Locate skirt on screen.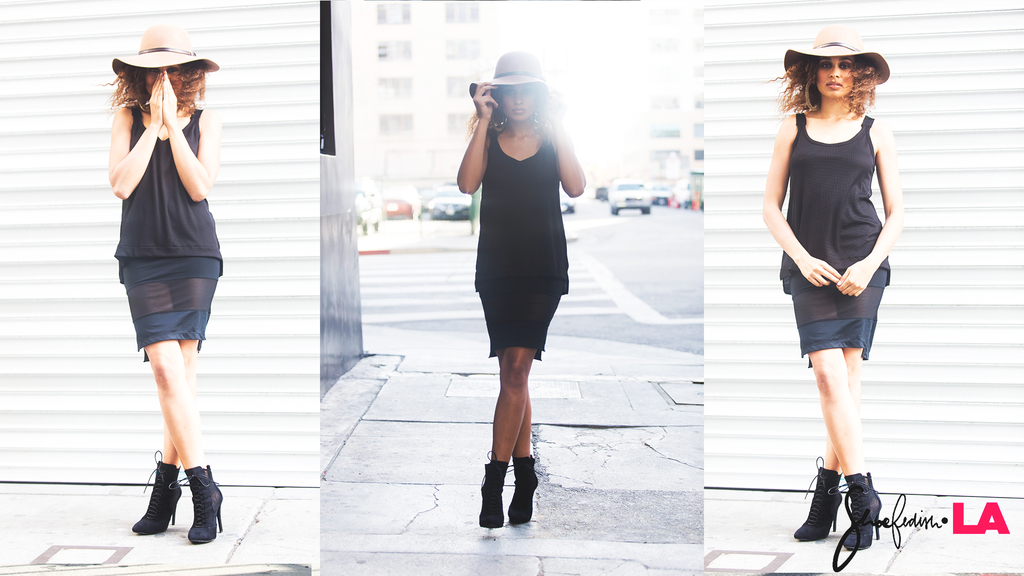
On screen at <bbox>787, 266, 886, 367</bbox>.
